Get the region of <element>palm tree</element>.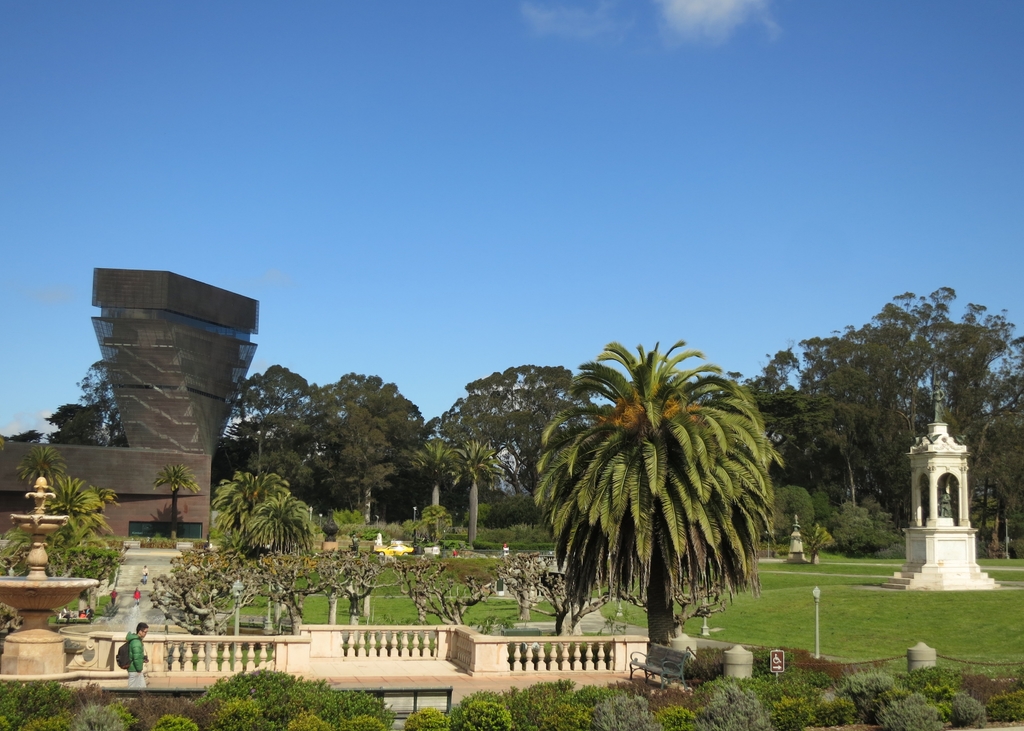
[left=243, top=540, right=339, bottom=644].
